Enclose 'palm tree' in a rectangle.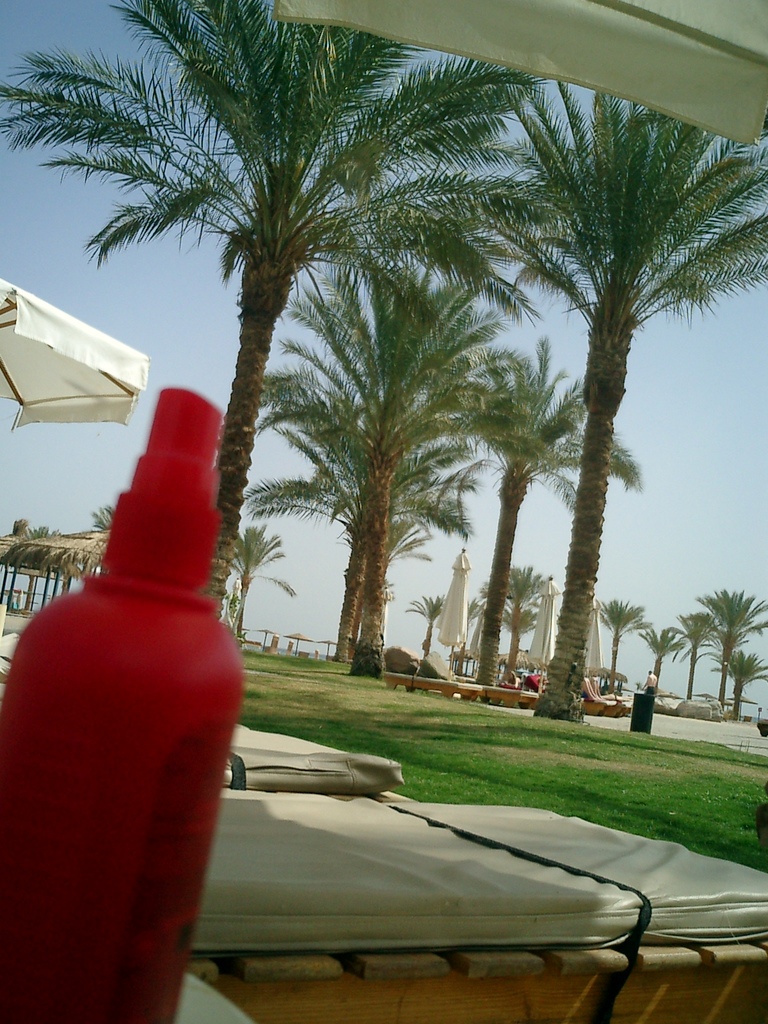
493,568,603,752.
